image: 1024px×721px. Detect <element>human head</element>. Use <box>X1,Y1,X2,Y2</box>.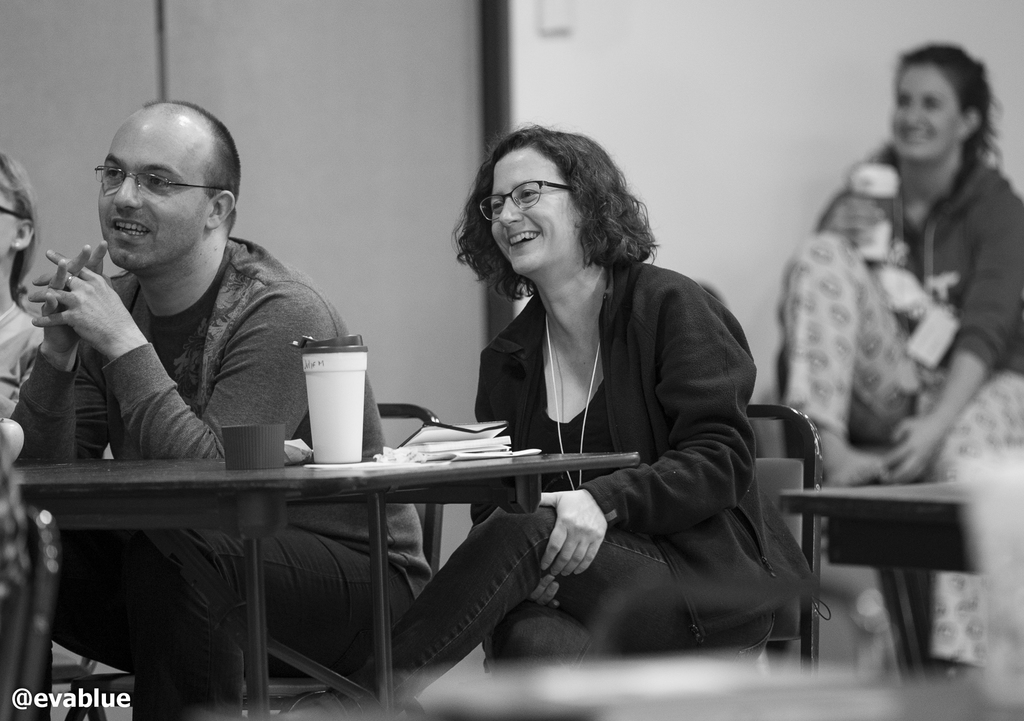
<box>0,153,42,262</box>.
